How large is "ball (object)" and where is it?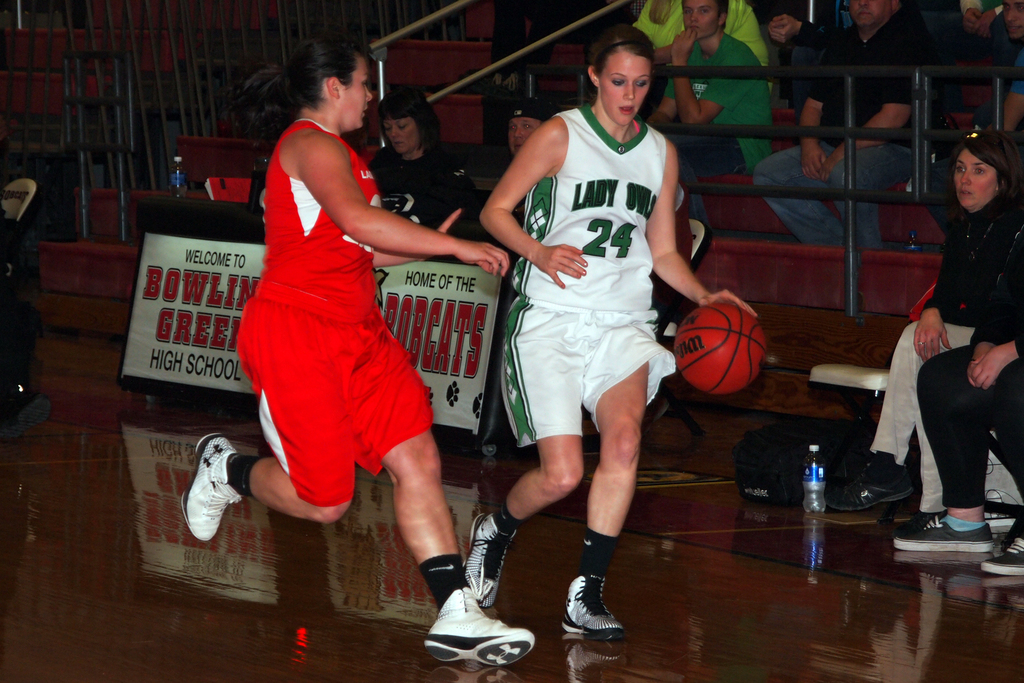
Bounding box: l=672, t=296, r=767, b=397.
